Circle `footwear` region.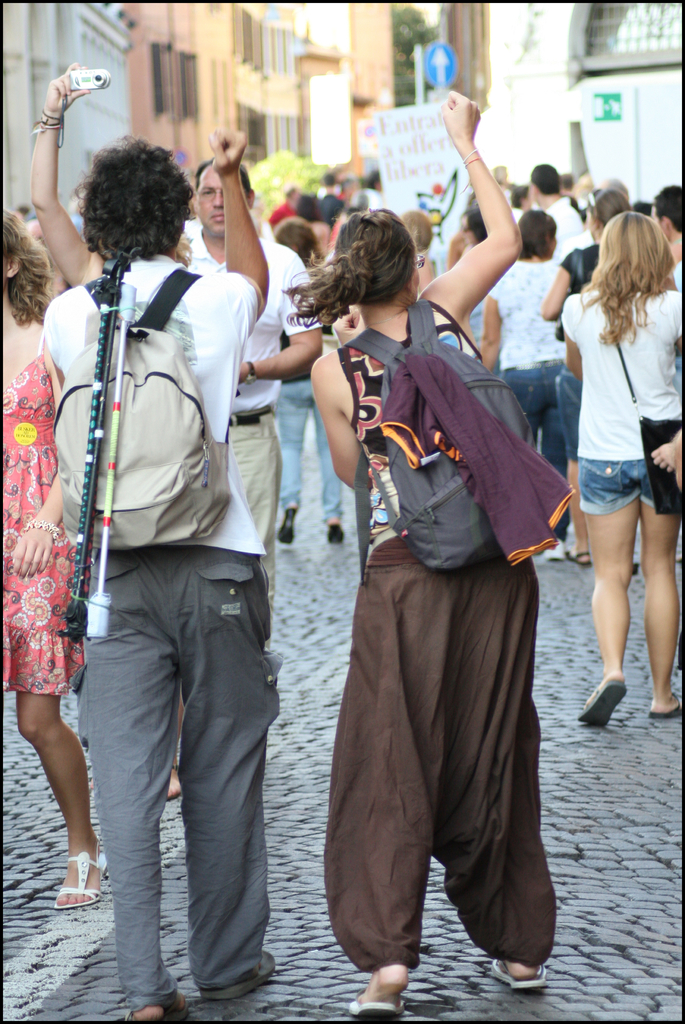
Region: {"x1": 329, "y1": 522, "x2": 347, "y2": 545}.
